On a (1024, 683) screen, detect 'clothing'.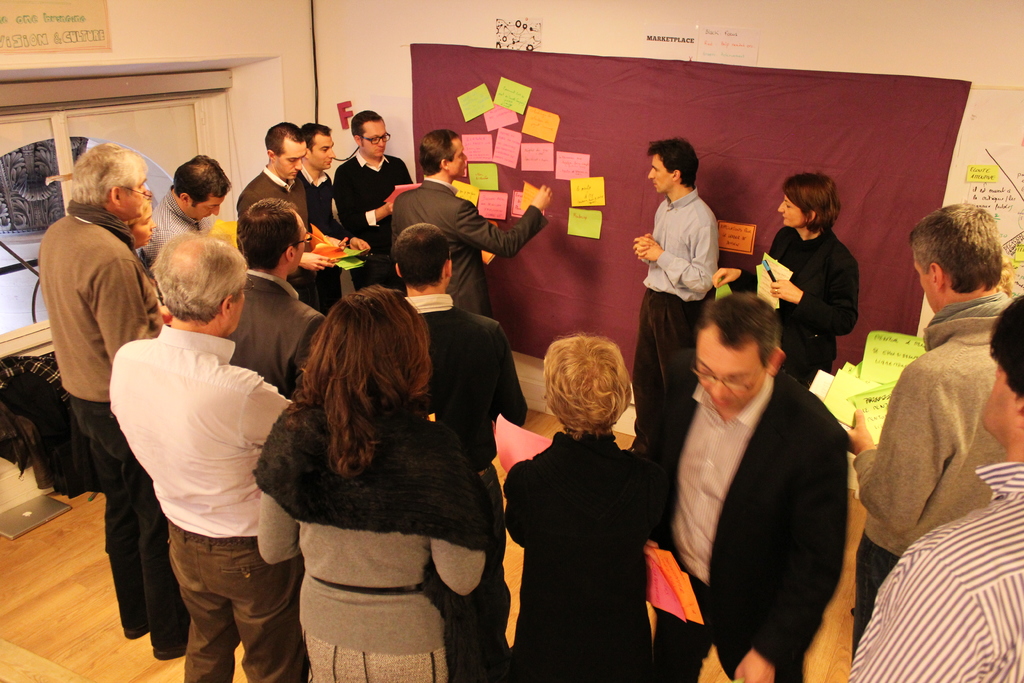
x1=850, y1=458, x2=1023, y2=682.
